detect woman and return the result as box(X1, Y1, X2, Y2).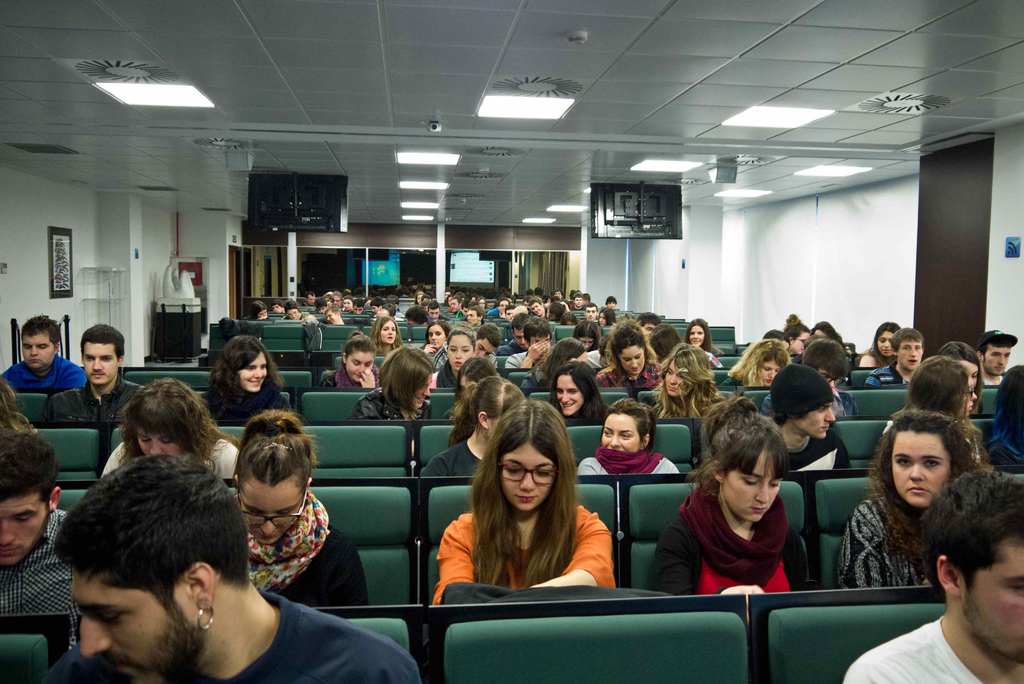
box(579, 395, 681, 476).
